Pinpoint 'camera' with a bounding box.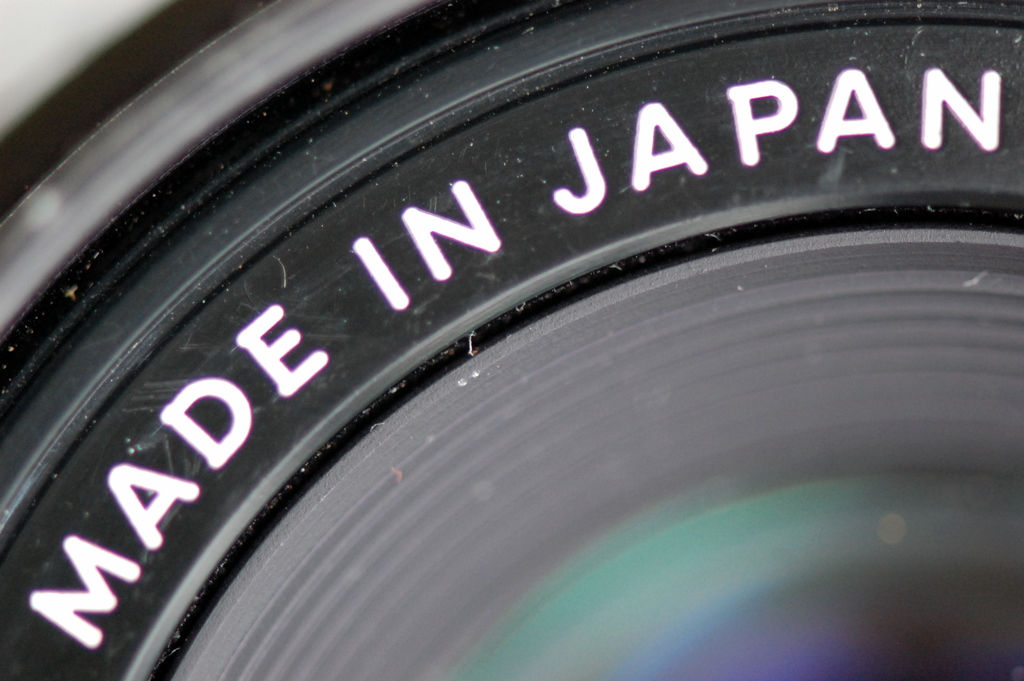
0, 0, 1023, 680.
